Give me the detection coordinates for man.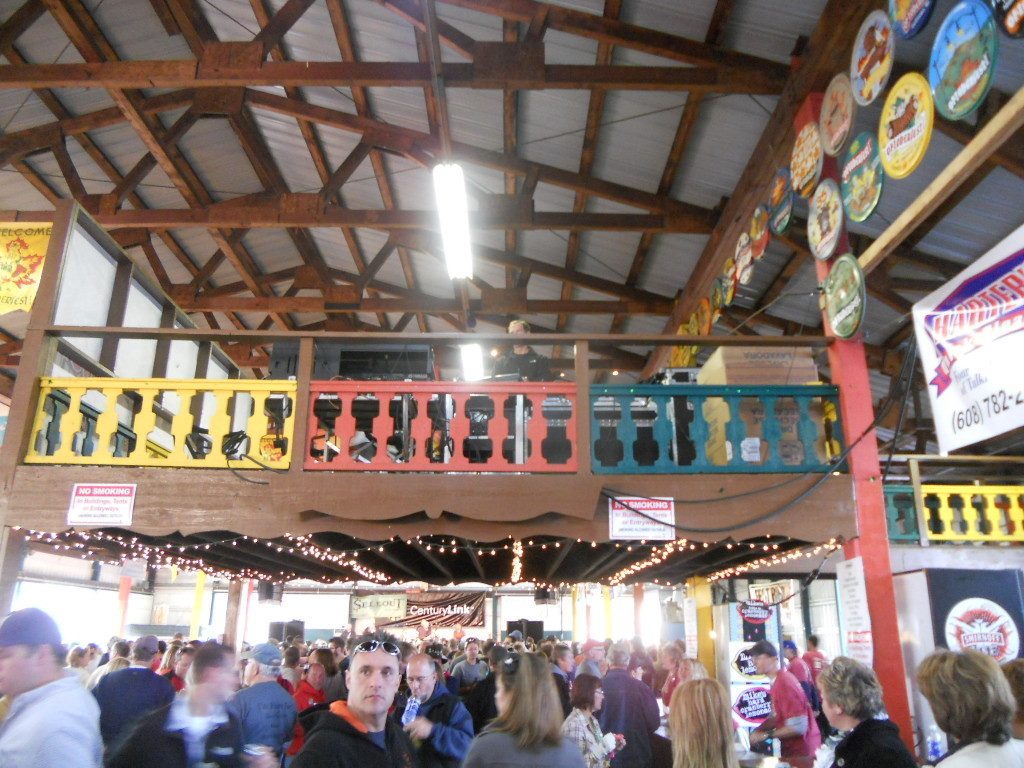
396, 656, 471, 767.
